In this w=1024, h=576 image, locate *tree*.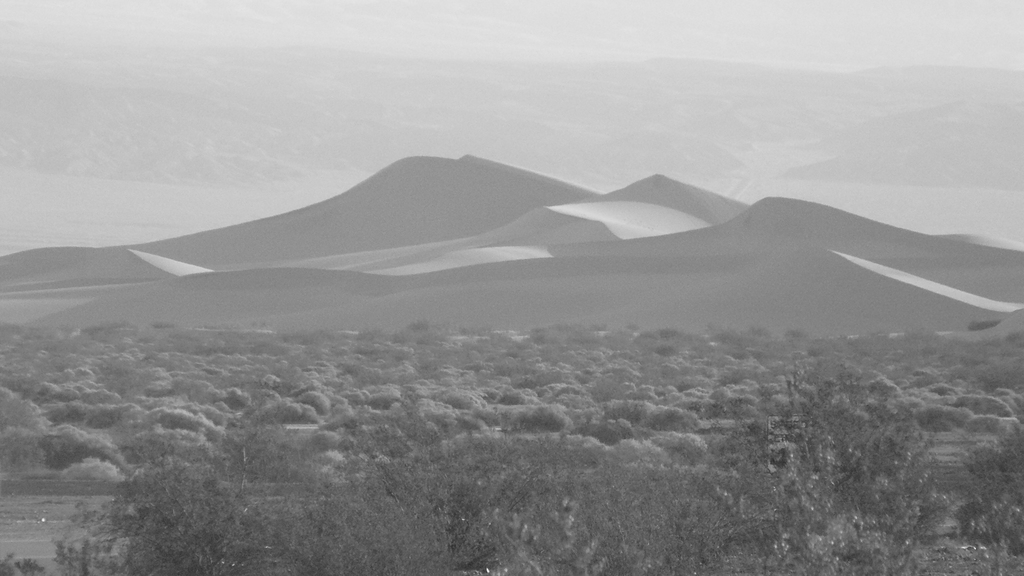
Bounding box: (x1=728, y1=353, x2=961, y2=575).
